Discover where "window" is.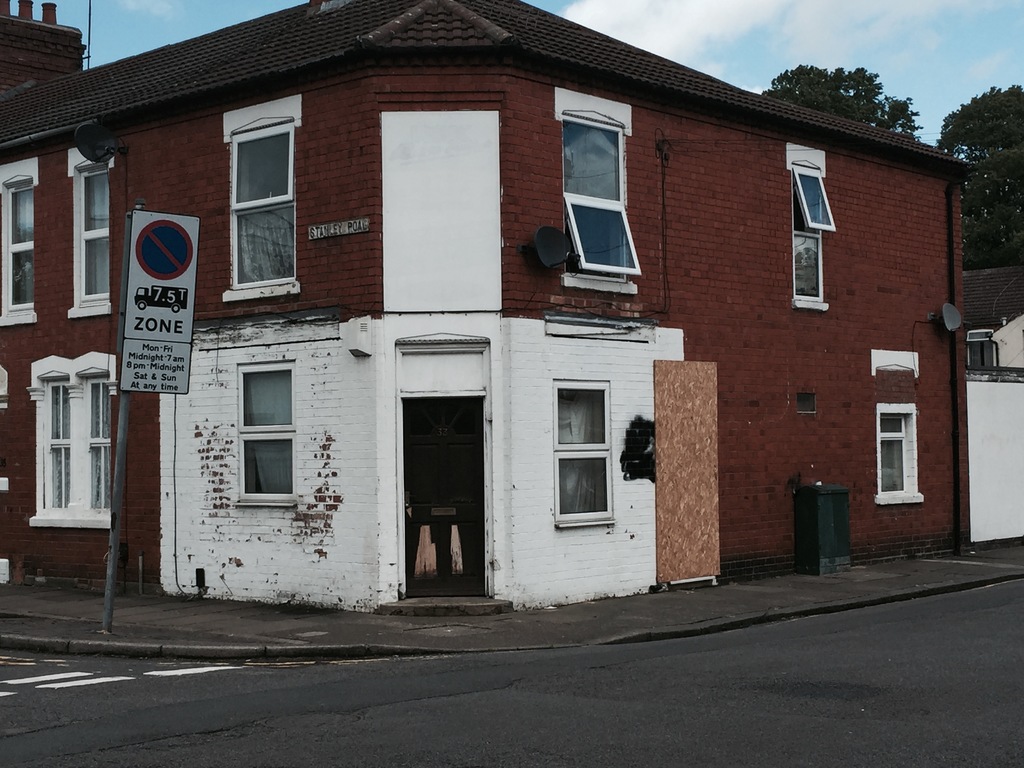
Discovered at rect(876, 406, 916, 496).
